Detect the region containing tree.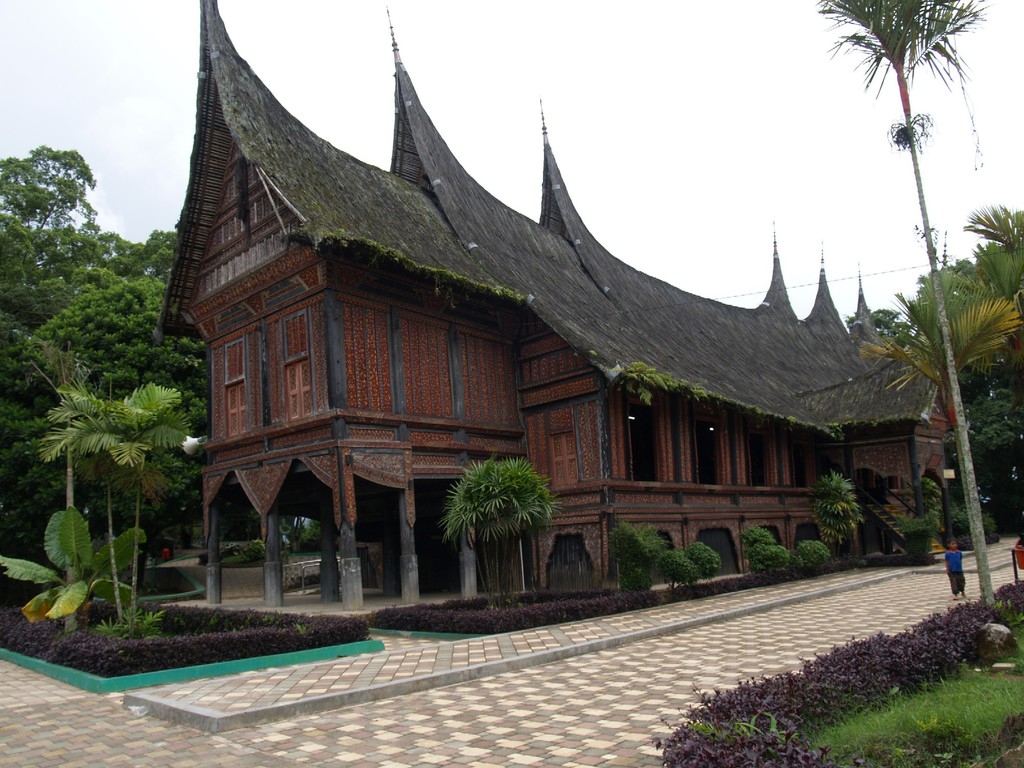
region(842, 254, 1023, 532).
